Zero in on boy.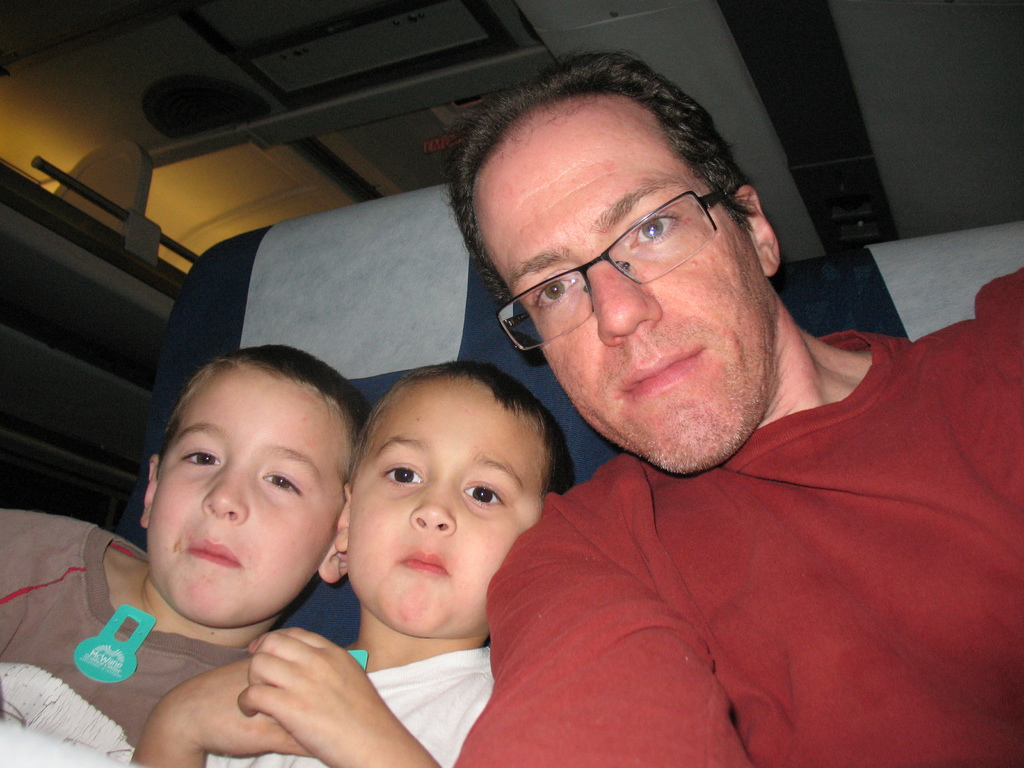
Zeroed in: 126, 362, 570, 767.
